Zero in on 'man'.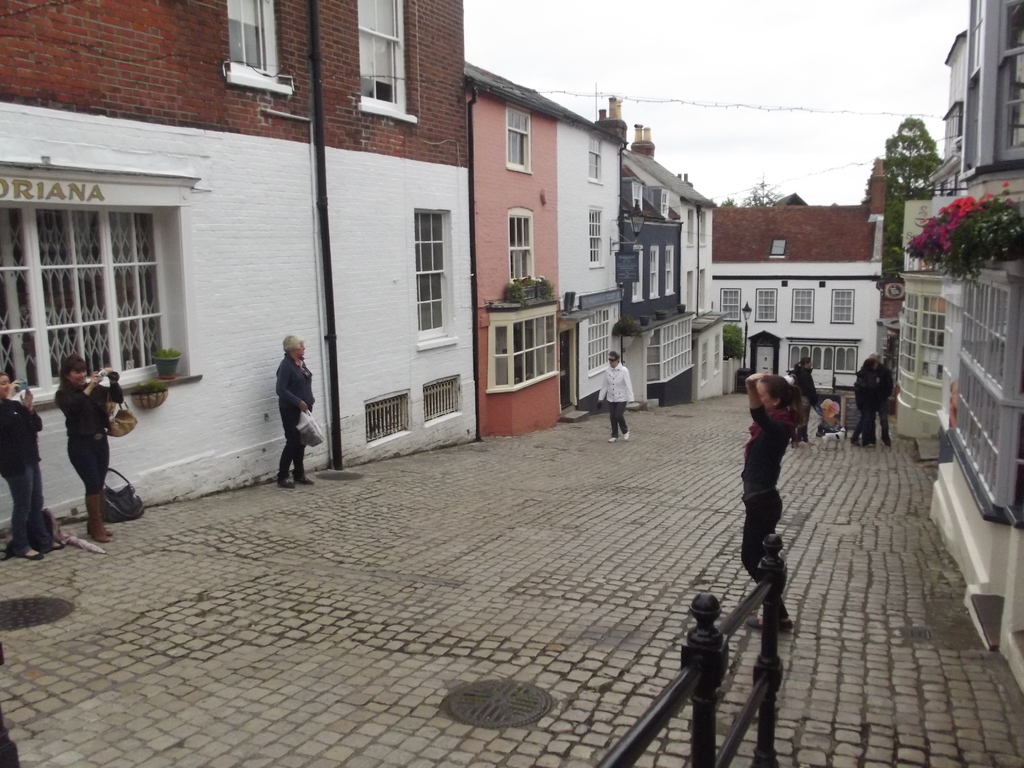
Zeroed in: (593,355,634,442).
